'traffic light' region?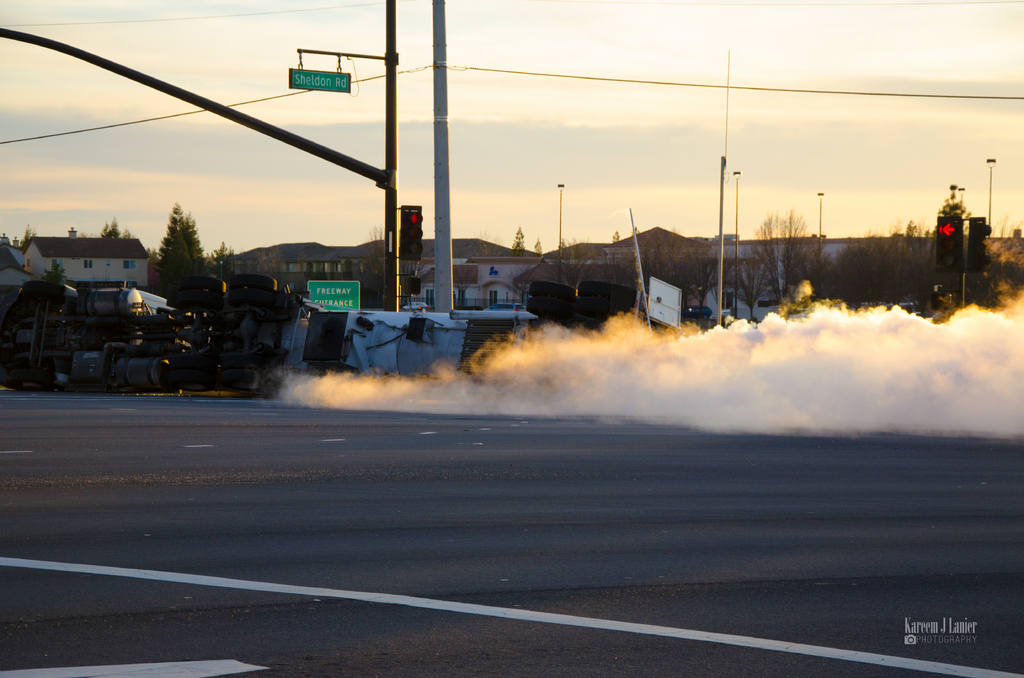
x1=934, y1=215, x2=962, y2=273
